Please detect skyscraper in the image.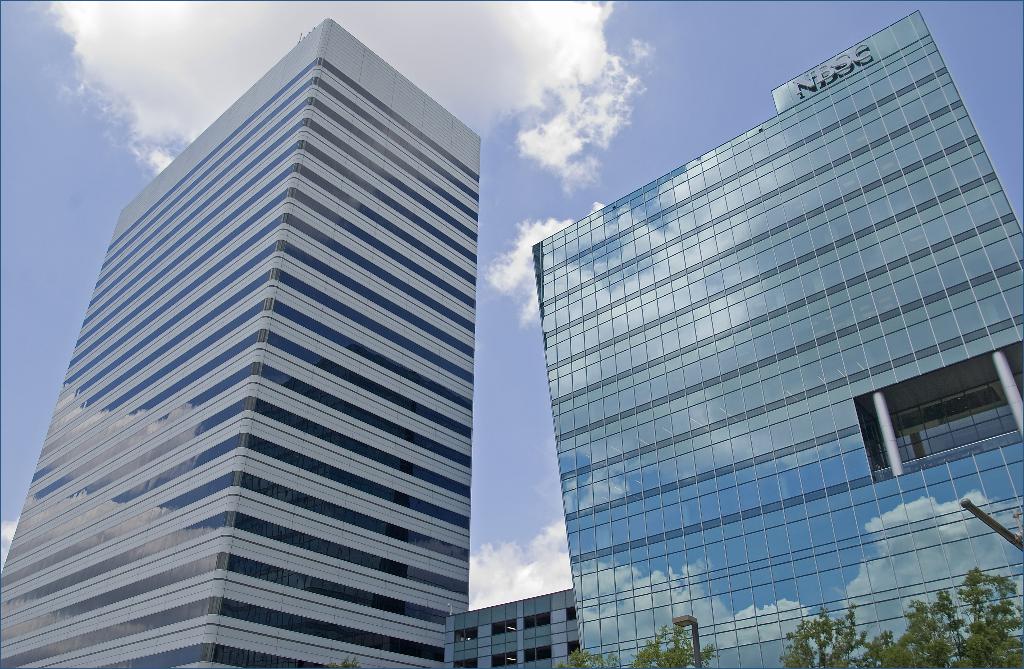
region(1, 17, 481, 668).
